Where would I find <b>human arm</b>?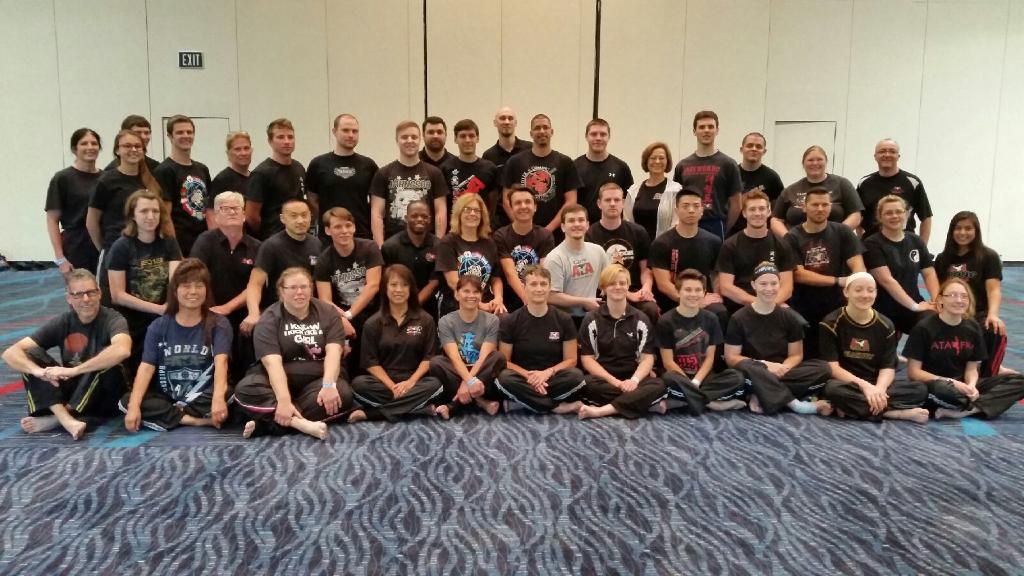
At x1=204 y1=179 x2=223 y2=229.
